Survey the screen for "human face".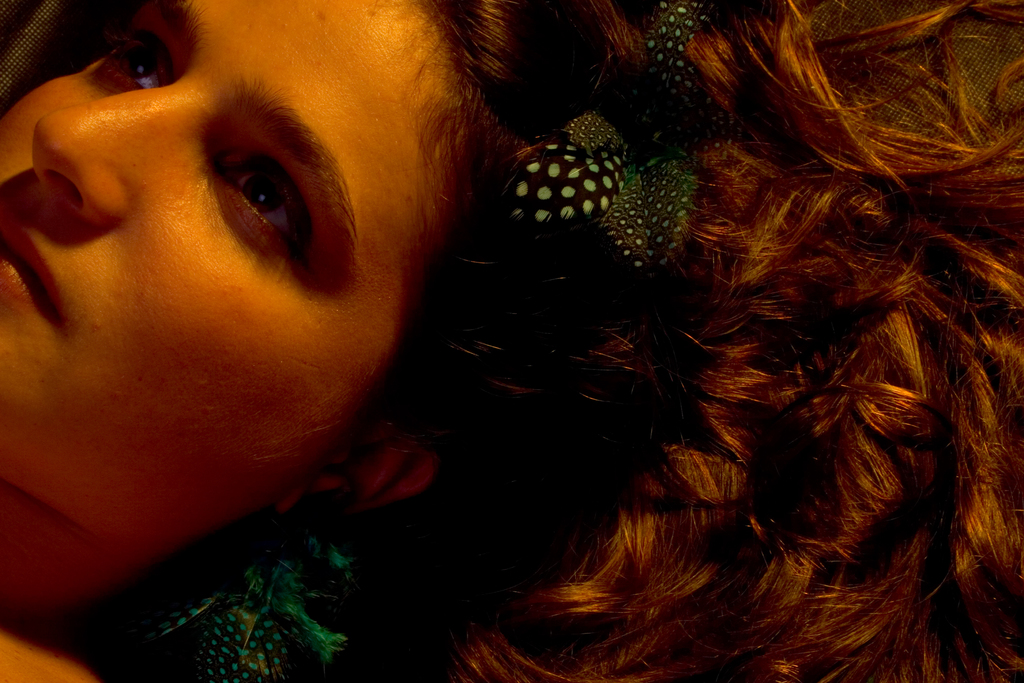
Survey found: 0 0 458 534.
